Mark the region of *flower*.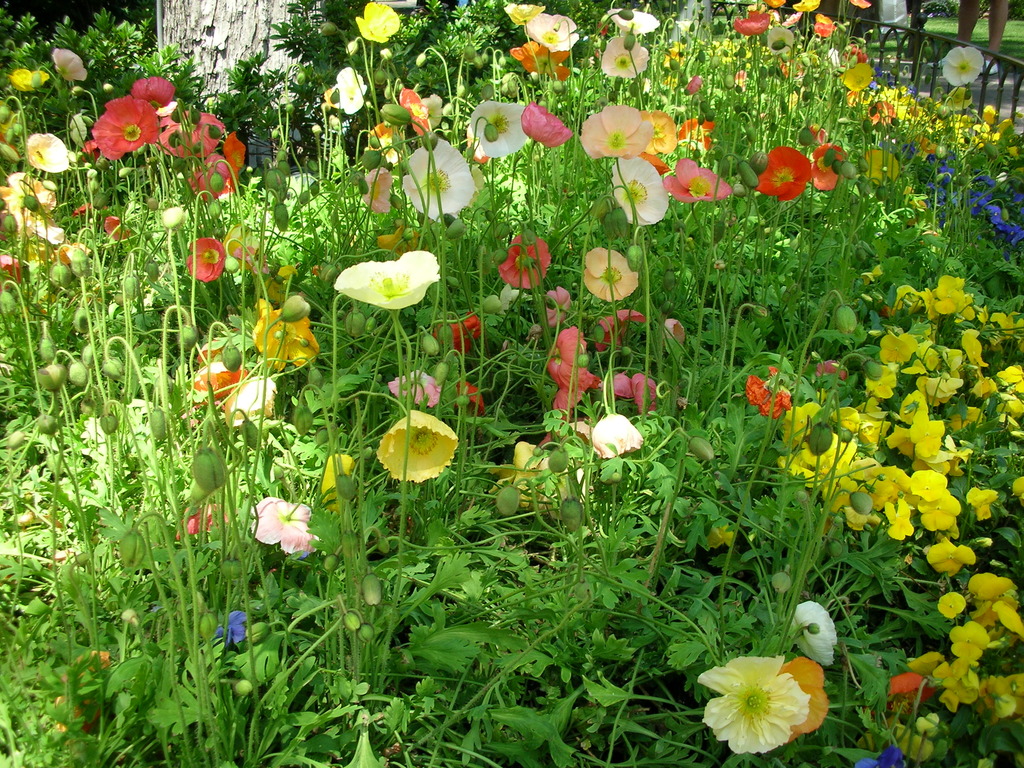
Region: BBox(579, 105, 650, 166).
